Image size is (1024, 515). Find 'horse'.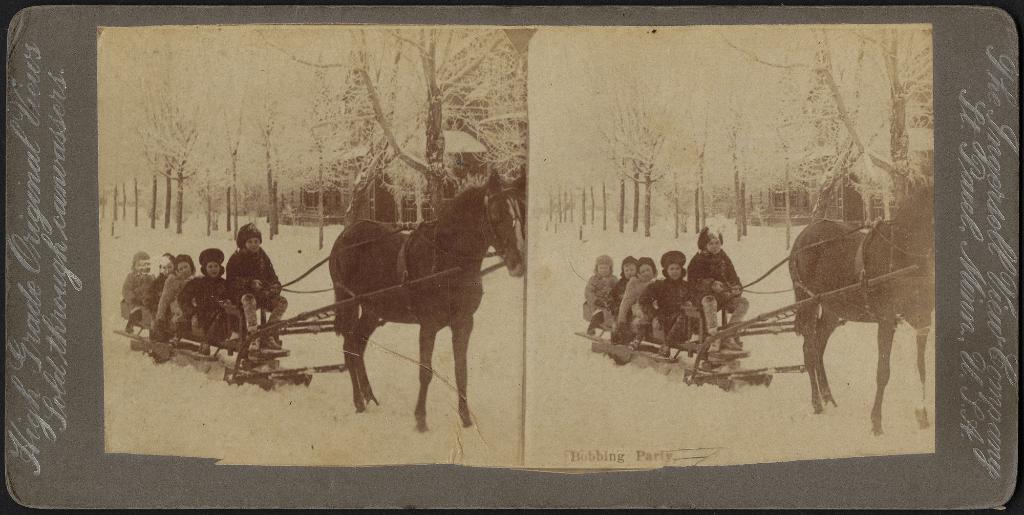
Rect(330, 168, 526, 431).
